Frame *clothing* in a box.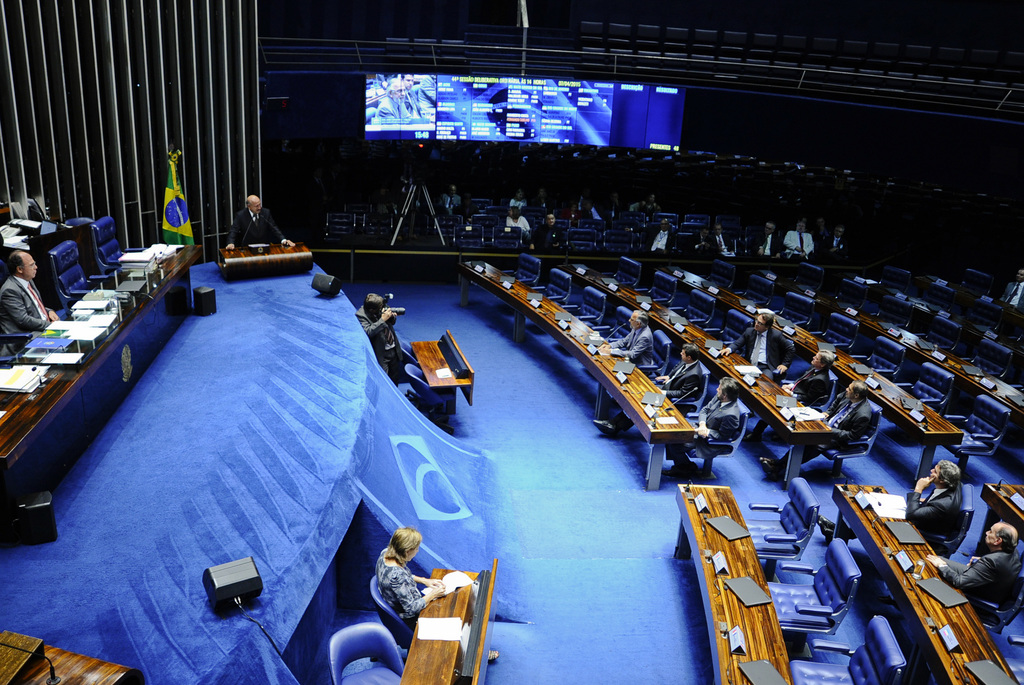
<box>820,390,874,444</box>.
